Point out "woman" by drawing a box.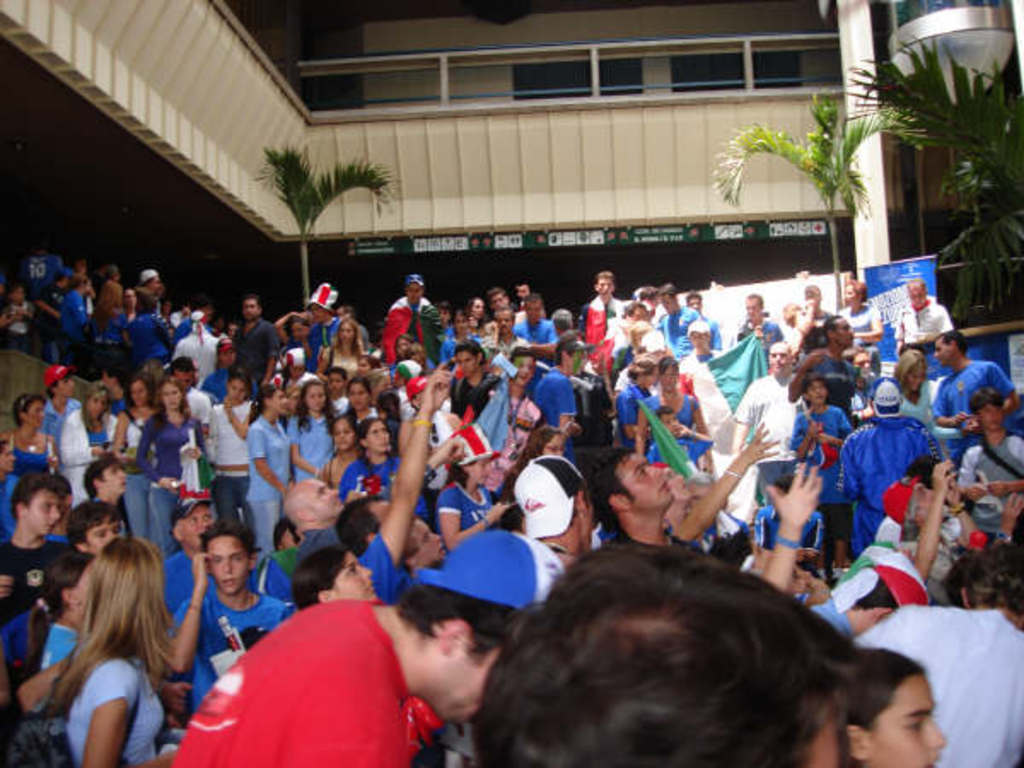
[x1=290, y1=375, x2=338, y2=478].
